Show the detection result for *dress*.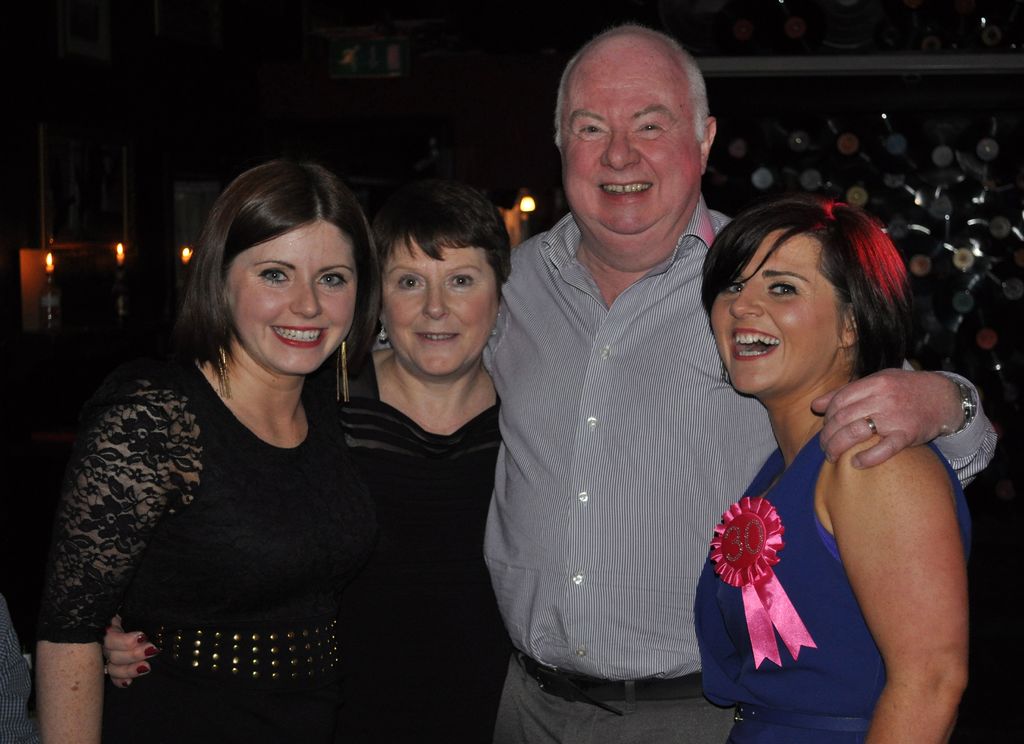
Rect(24, 352, 342, 743).
